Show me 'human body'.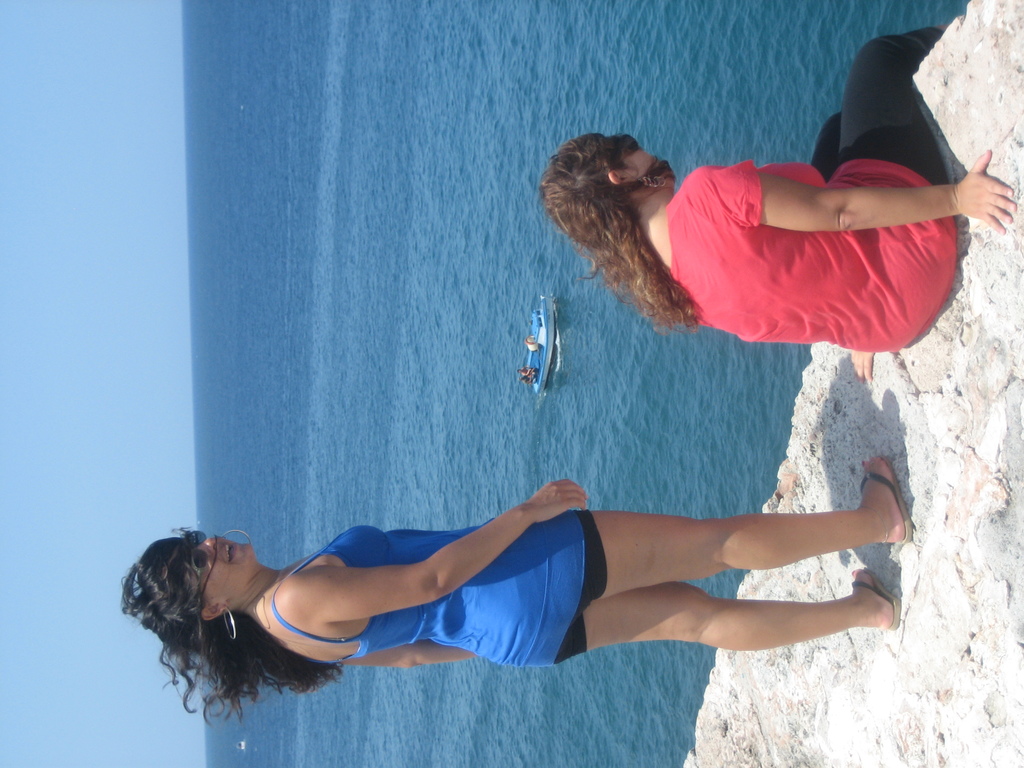
'human body' is here: x1=612, y1=76, x2=1002, y2=369.
